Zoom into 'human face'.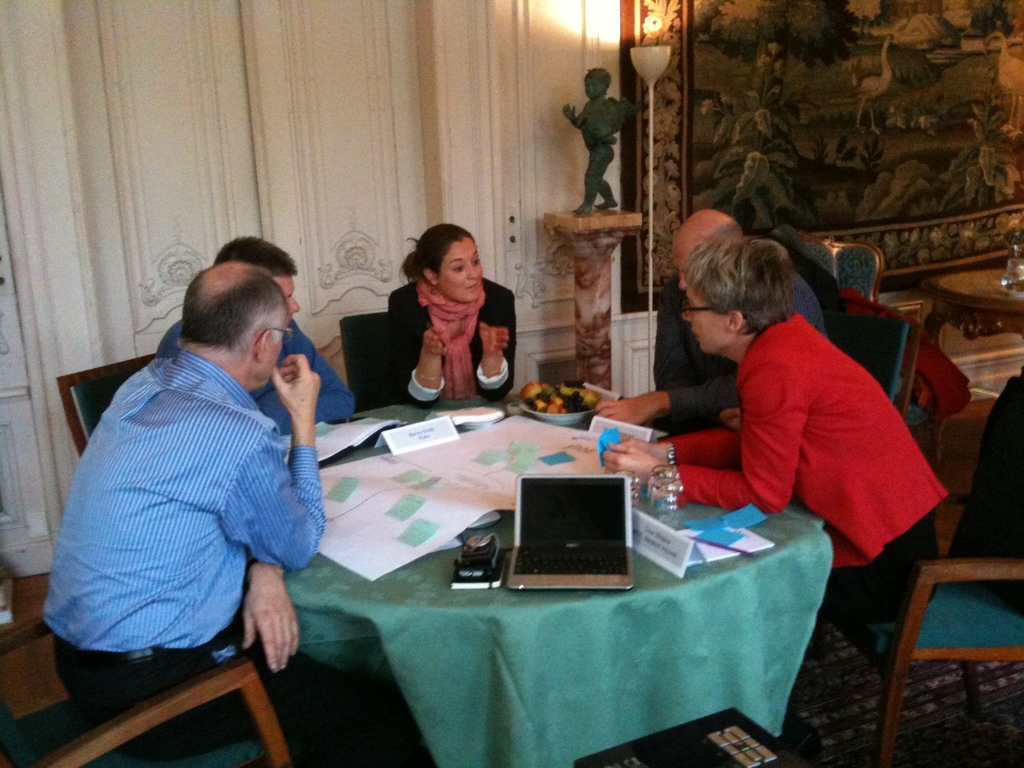
Zoom target: left=275, top=278, right=300, bottom=320.
